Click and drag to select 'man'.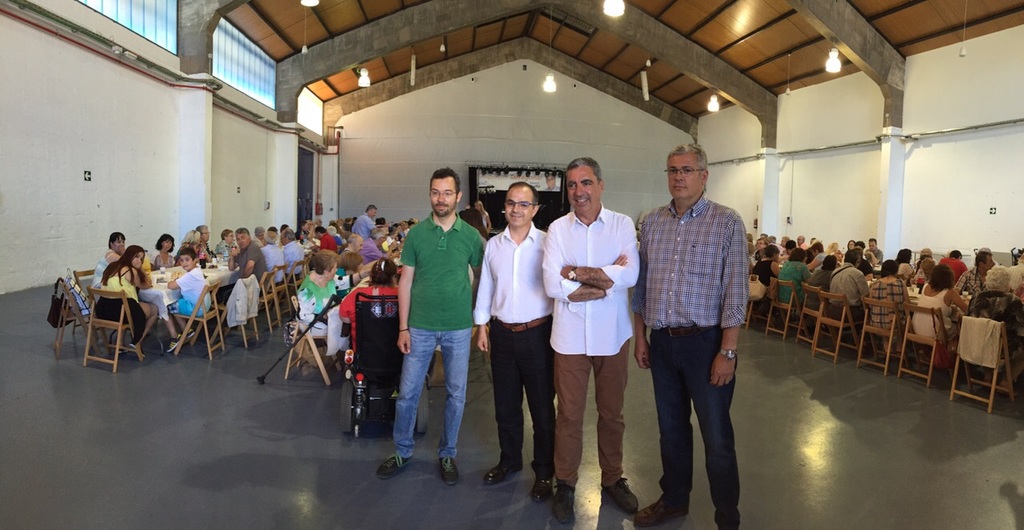
Selection: bbox(827, 248, 869, 320).
